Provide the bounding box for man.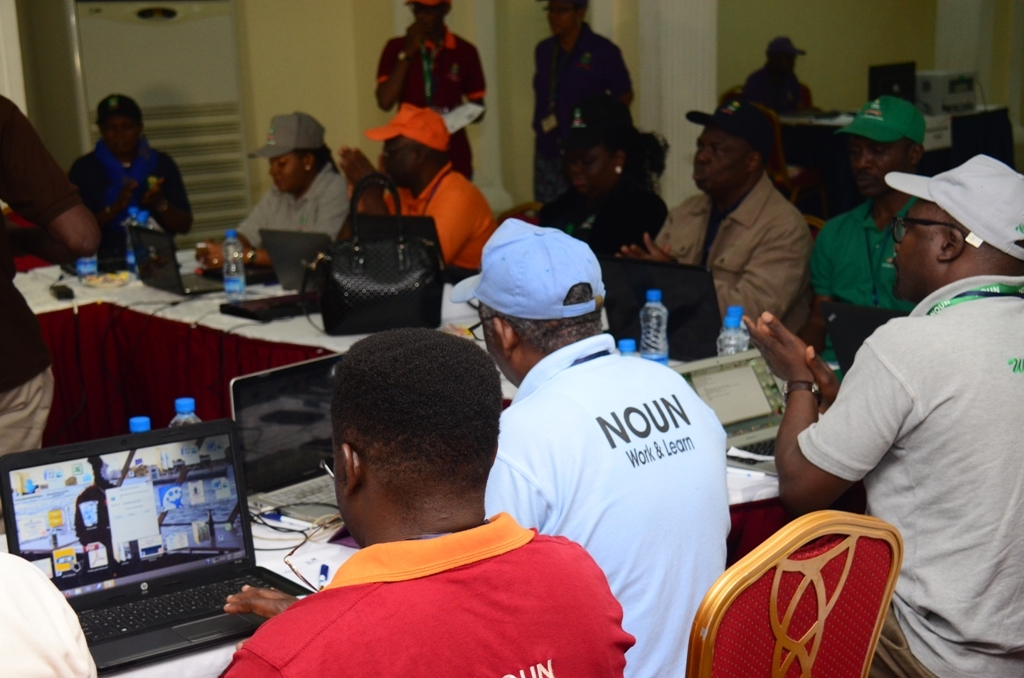
{"left": 527, "top": 0, "right": 646, "bottom": 217}.
